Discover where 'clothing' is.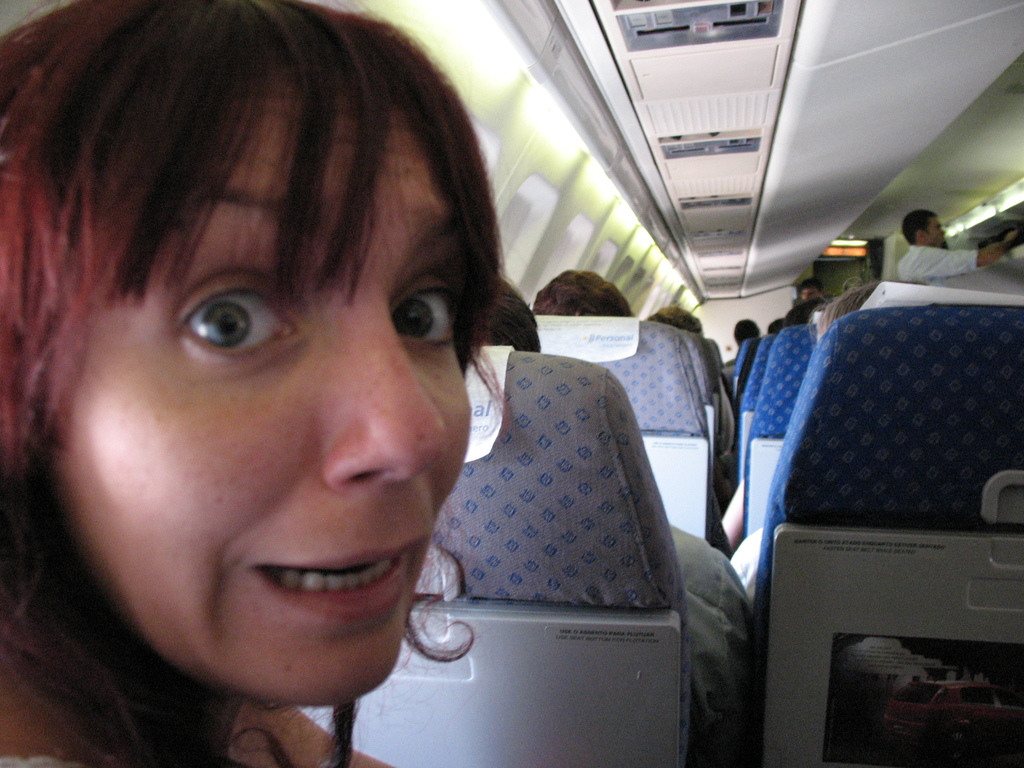
Discovered at [left=899, top=243, right=982, bottom=287].
